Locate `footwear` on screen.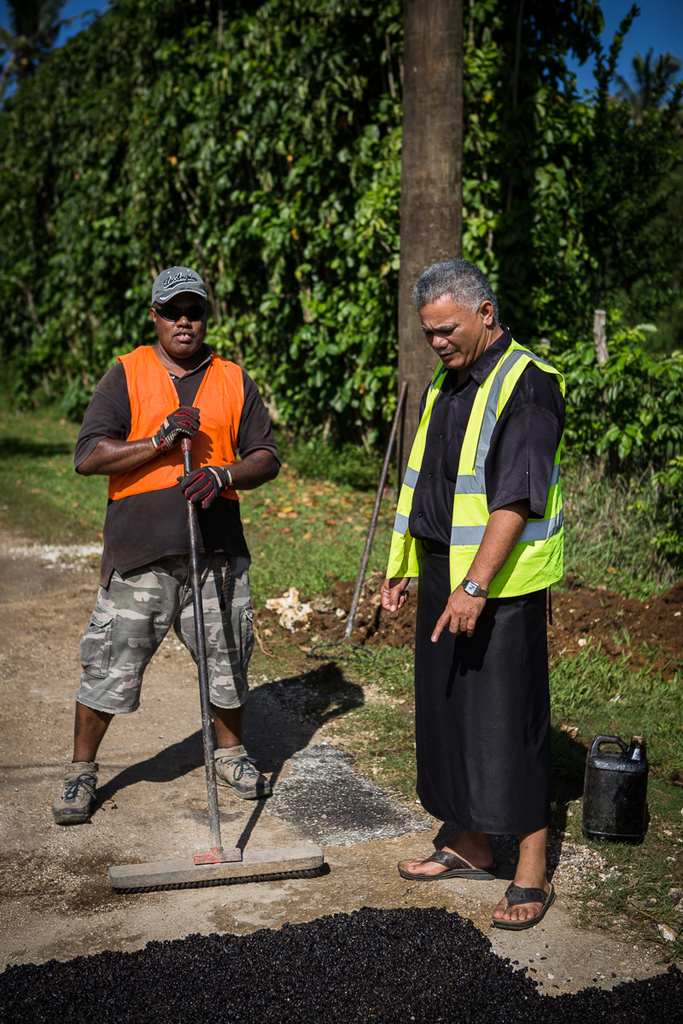
On screen at <box>398,847,495,881</box>.
